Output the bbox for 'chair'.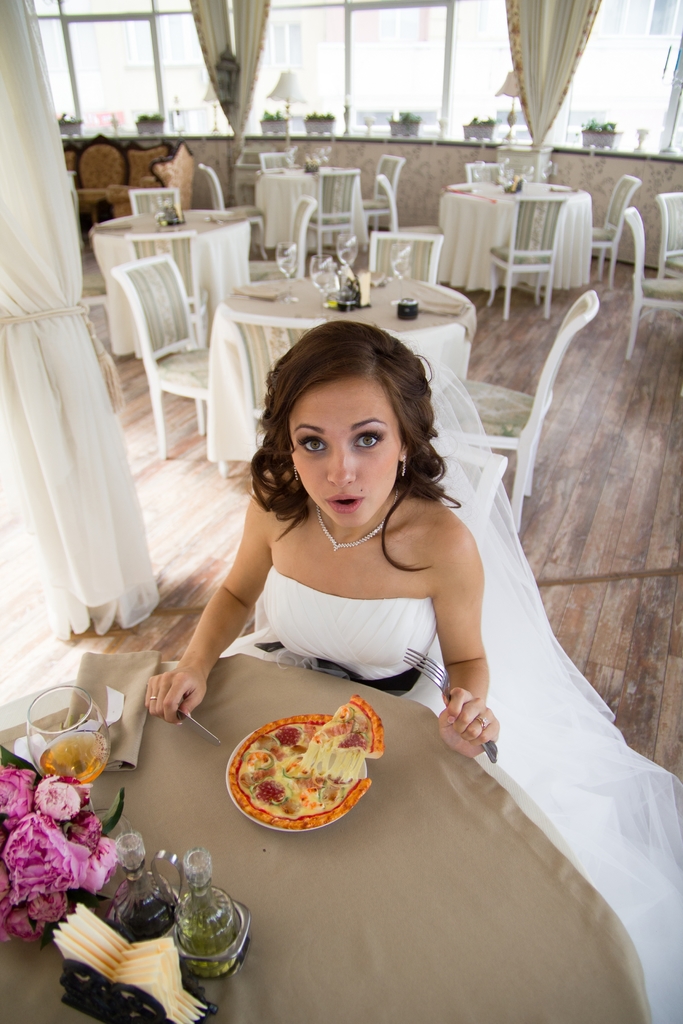
[654,189,682,280].
